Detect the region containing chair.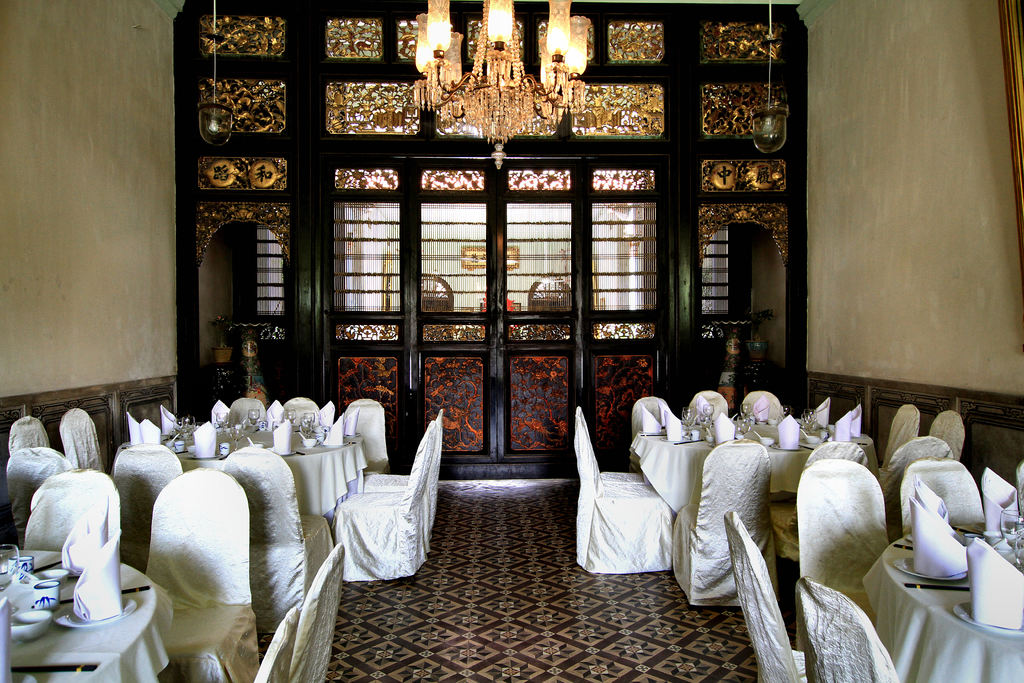
<bbox>19, 467, 120, 551</bbox>.
